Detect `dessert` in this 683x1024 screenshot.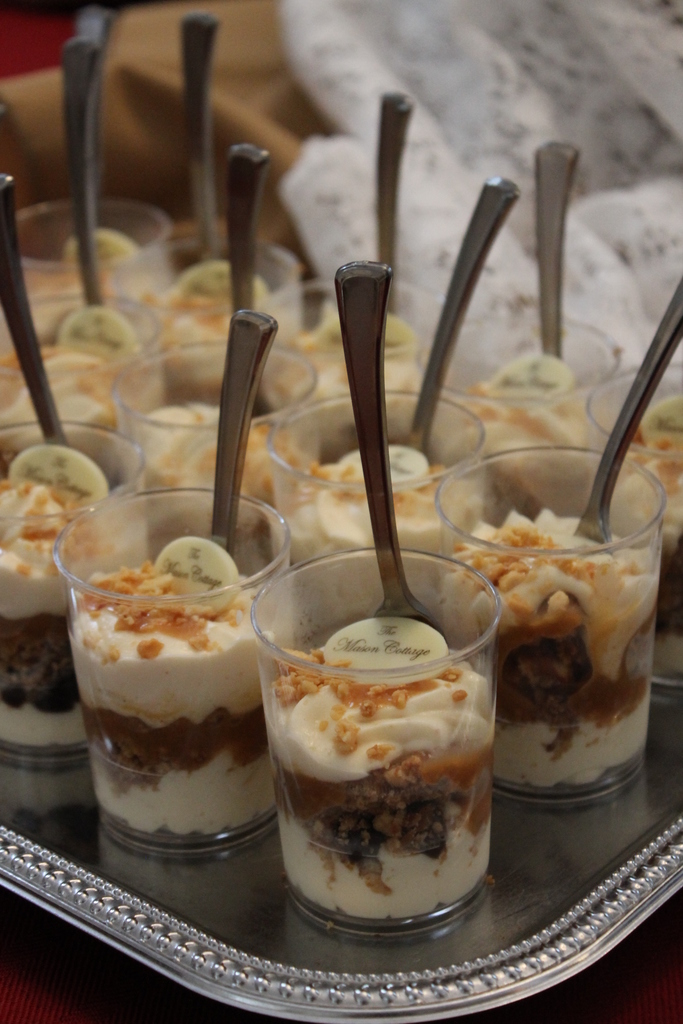
Detection: box(258, 608, 513, 959).
